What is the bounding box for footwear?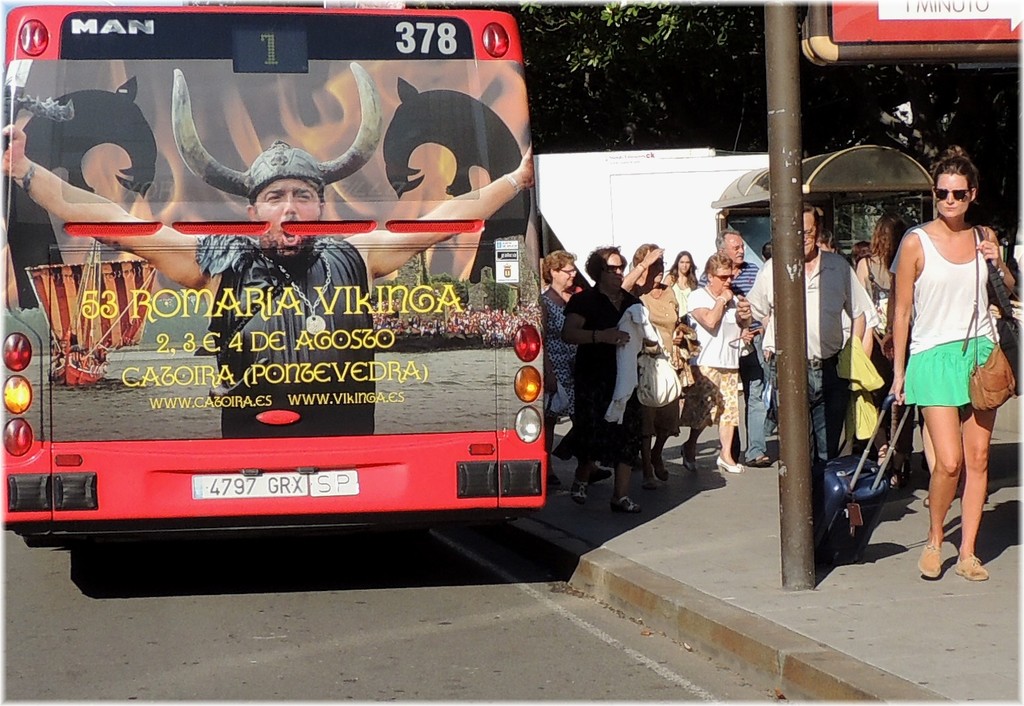
{"left": 680, "top": 438, "right": 697, "bottom": 473}.
